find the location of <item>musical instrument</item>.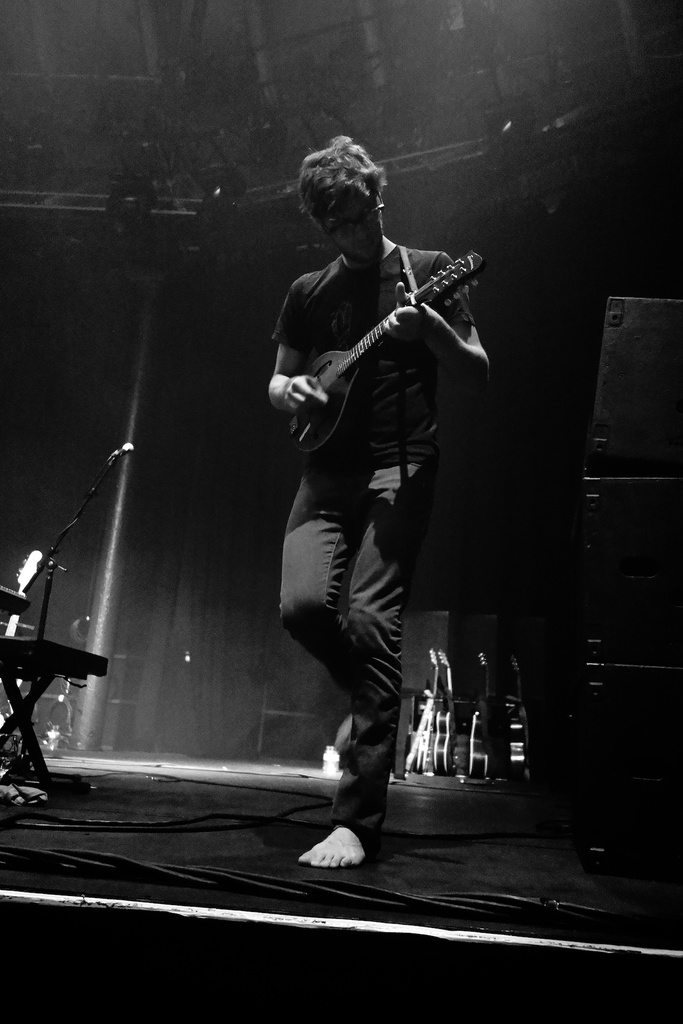
Location: (left=495, top=648, right=544, bottom=790).
